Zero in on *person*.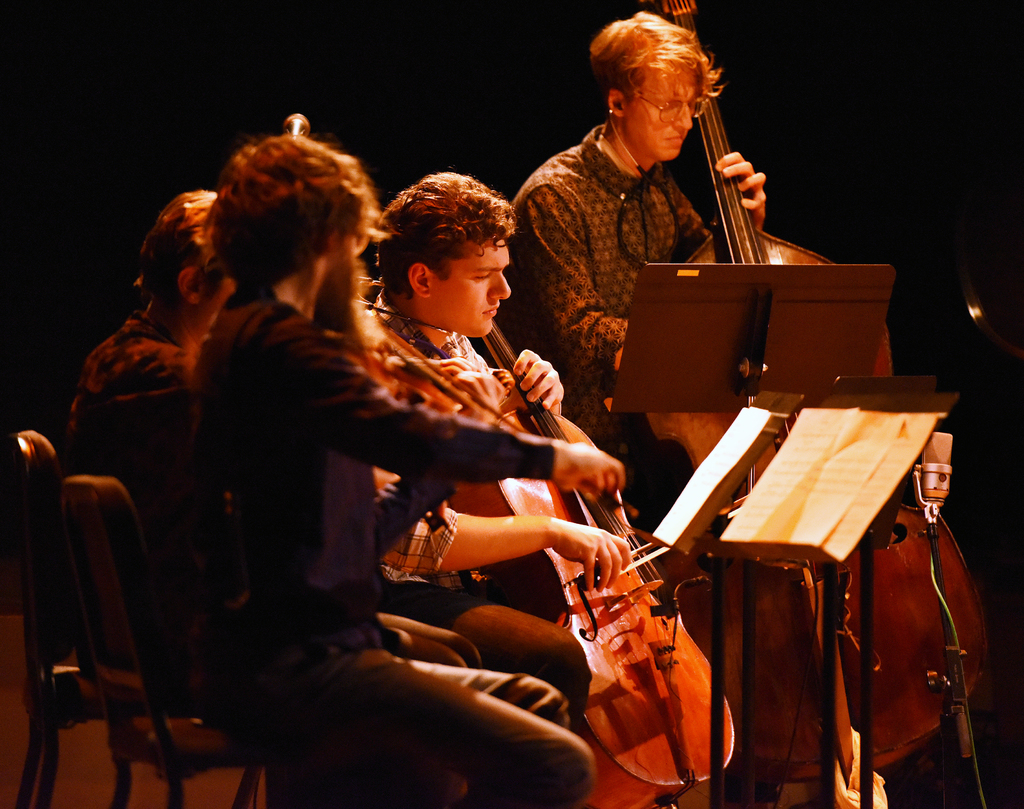
Zeroed in: 362,164,629,698.
